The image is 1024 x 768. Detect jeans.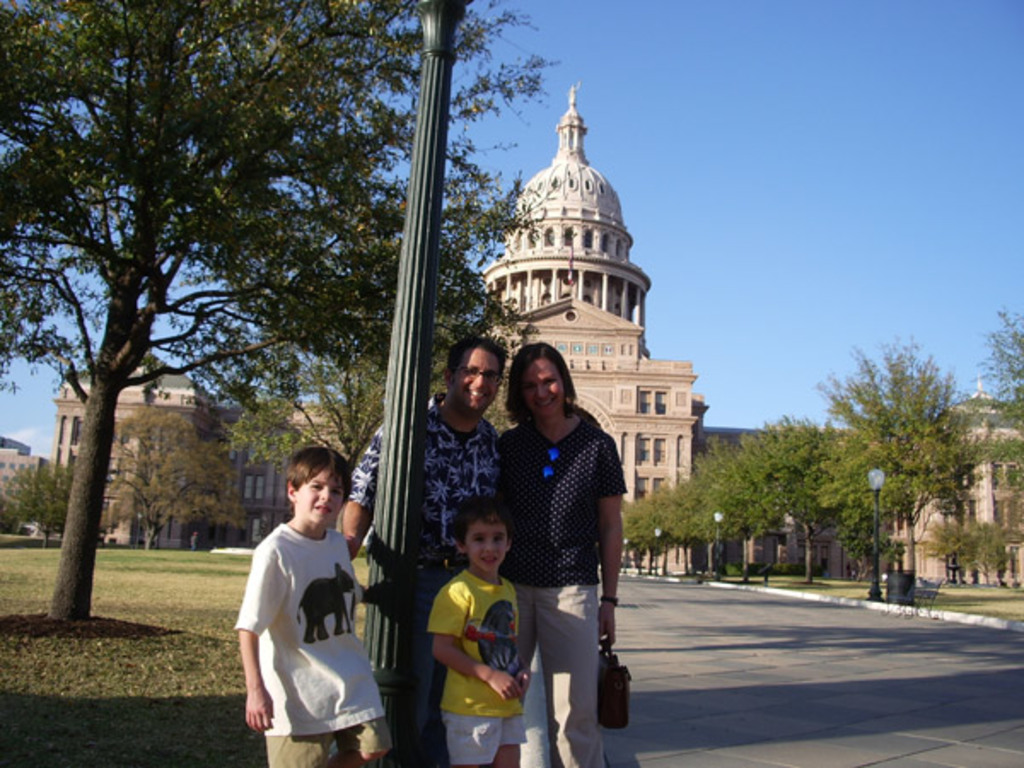
Detection: bbox=(497, 582, 618, 766).
